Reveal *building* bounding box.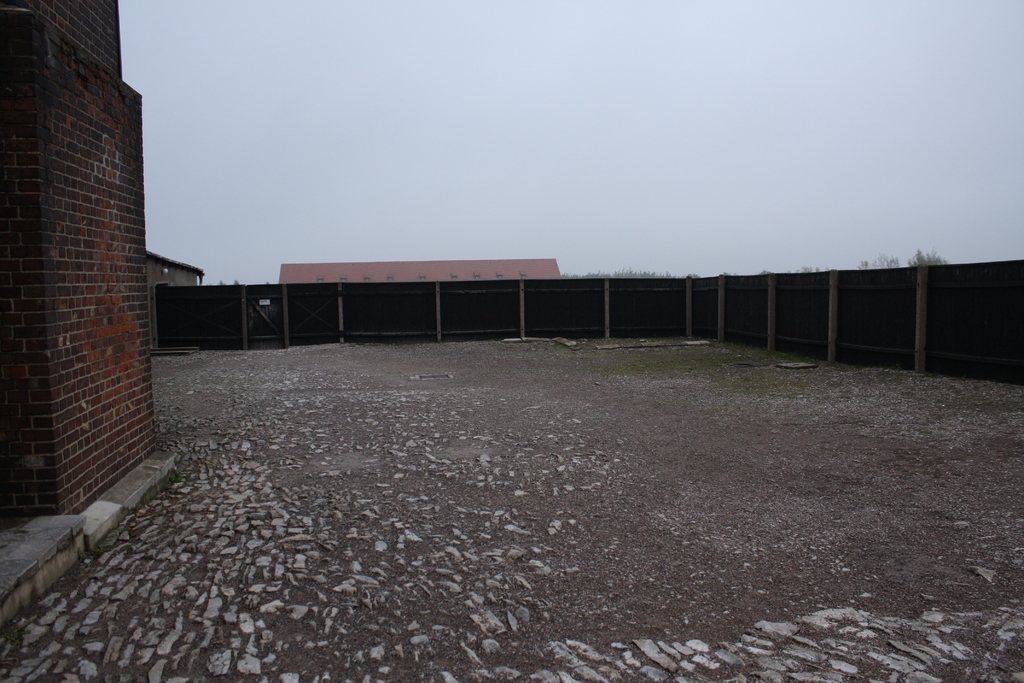
Revealed: rect(140, 248, 201, 290).
